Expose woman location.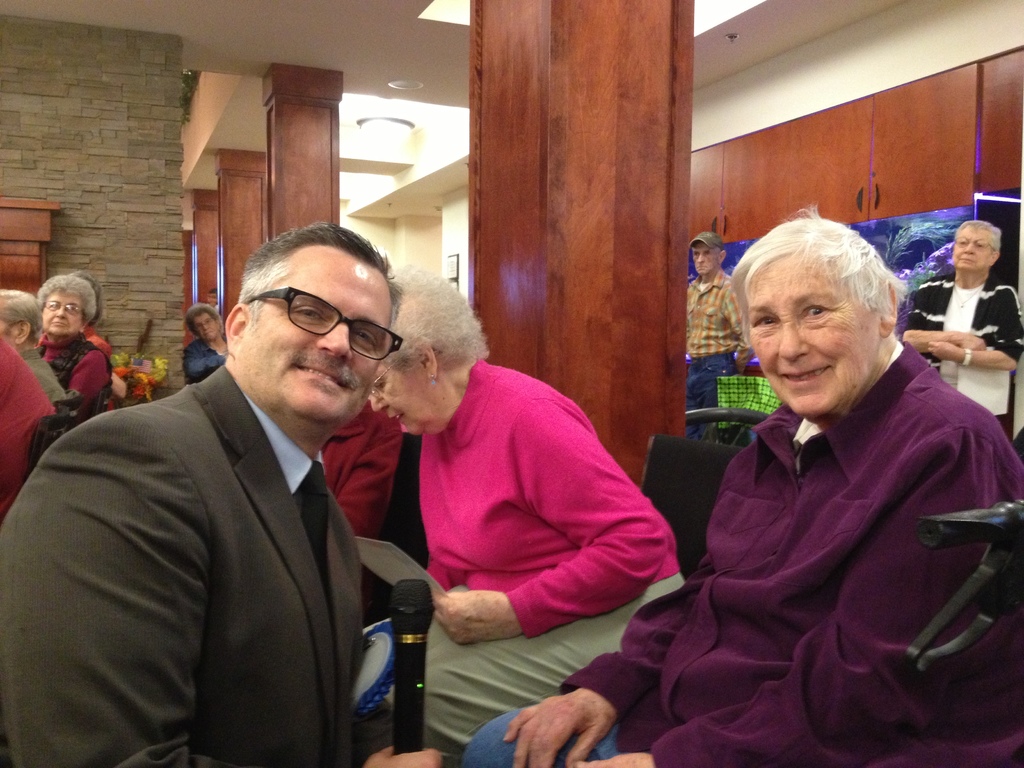
Exposed at detection(18, 271, 125, 438).
